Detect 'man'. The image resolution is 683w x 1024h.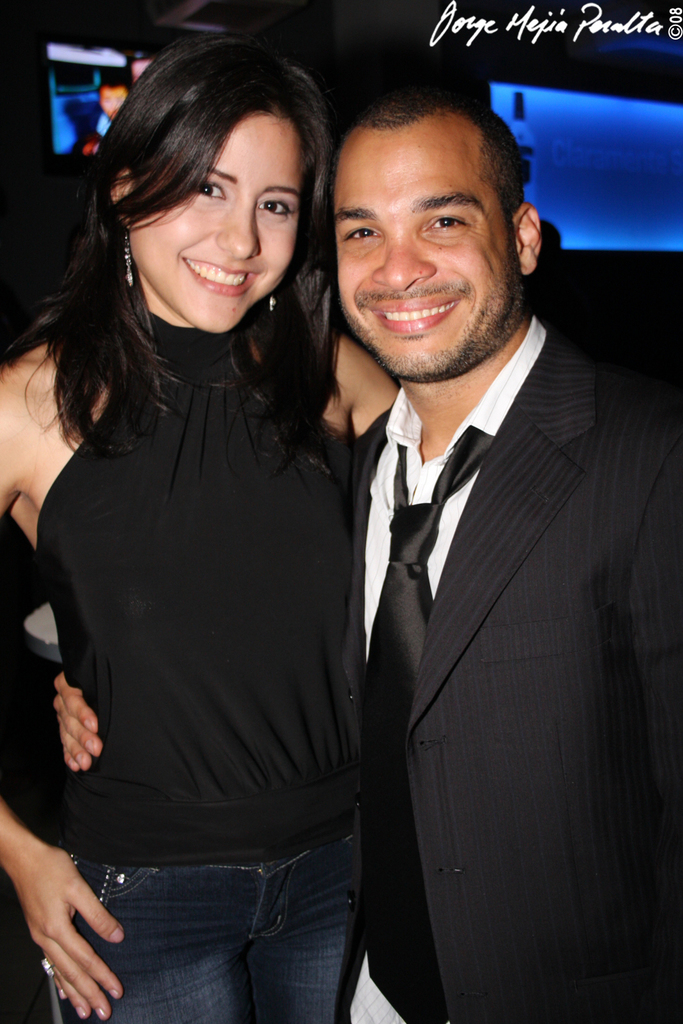
[262,88,667,993].
